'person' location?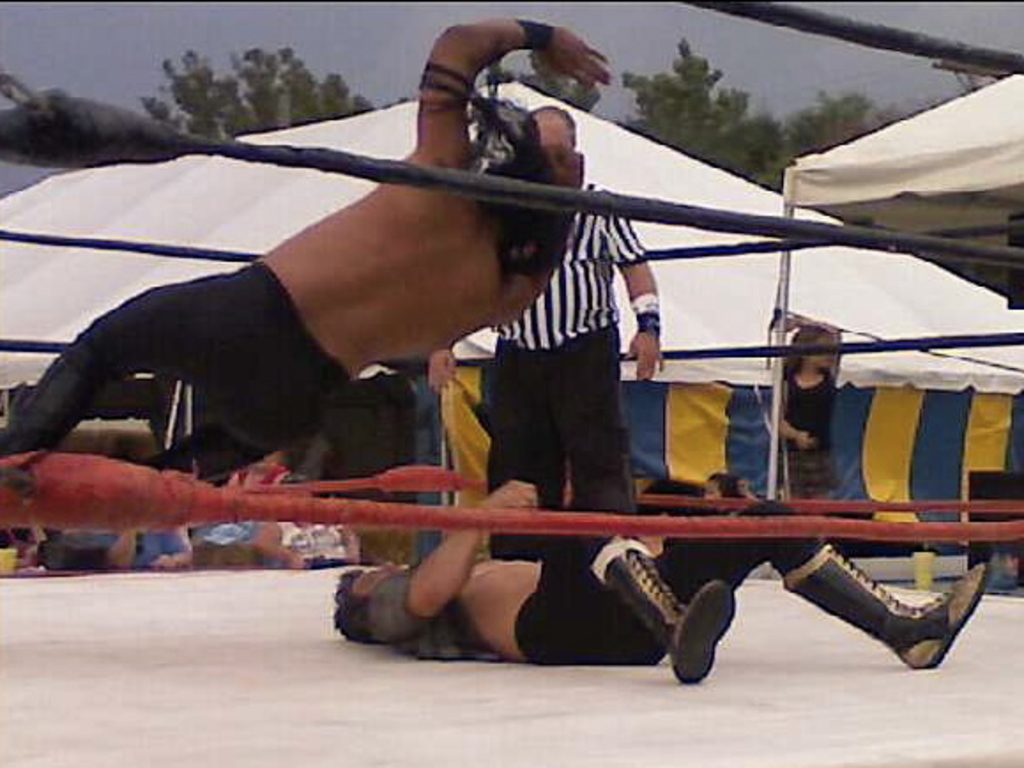
(x1=771, y1=322, x2=844, y2=518)
